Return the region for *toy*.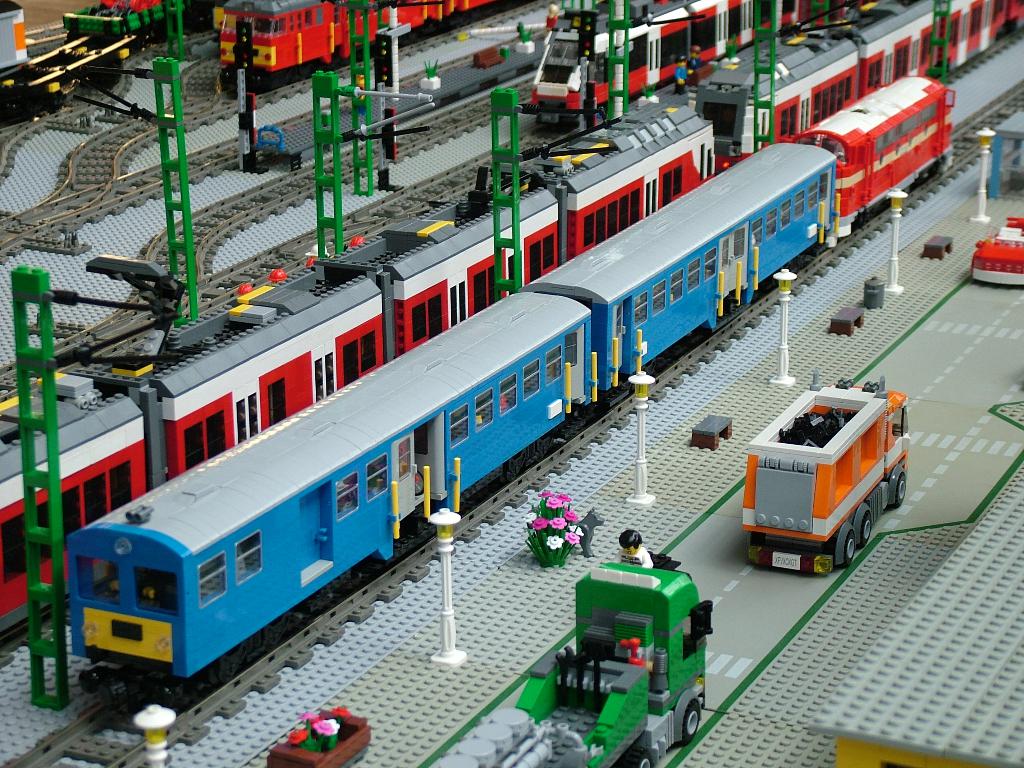
box=[993, 130, 1023, 204].
